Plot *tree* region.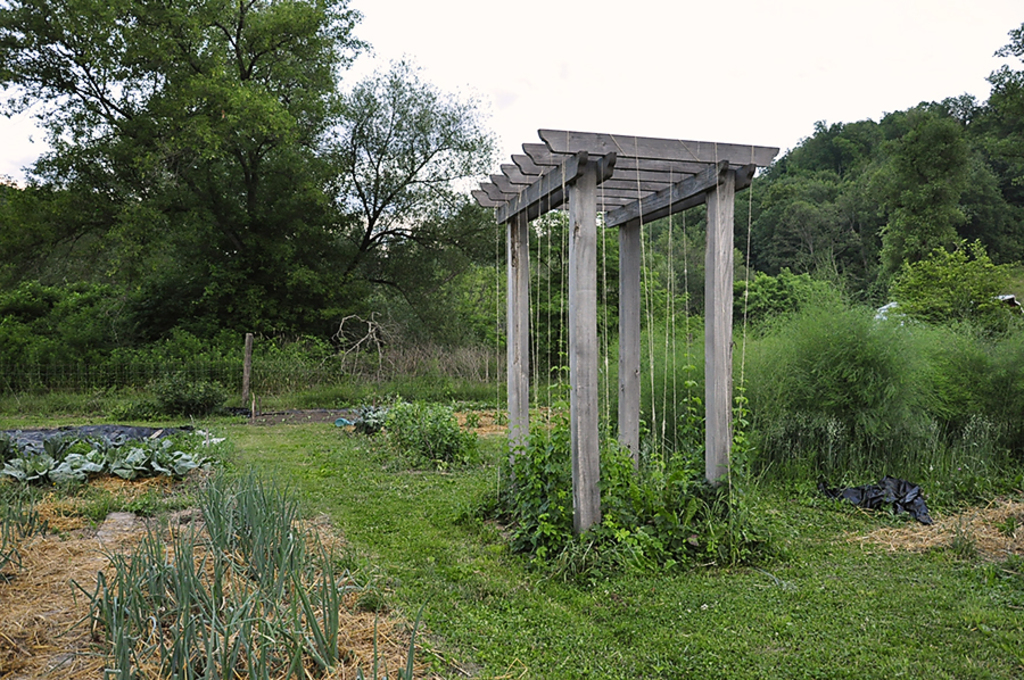
Plotted at 322/20/539/323.
